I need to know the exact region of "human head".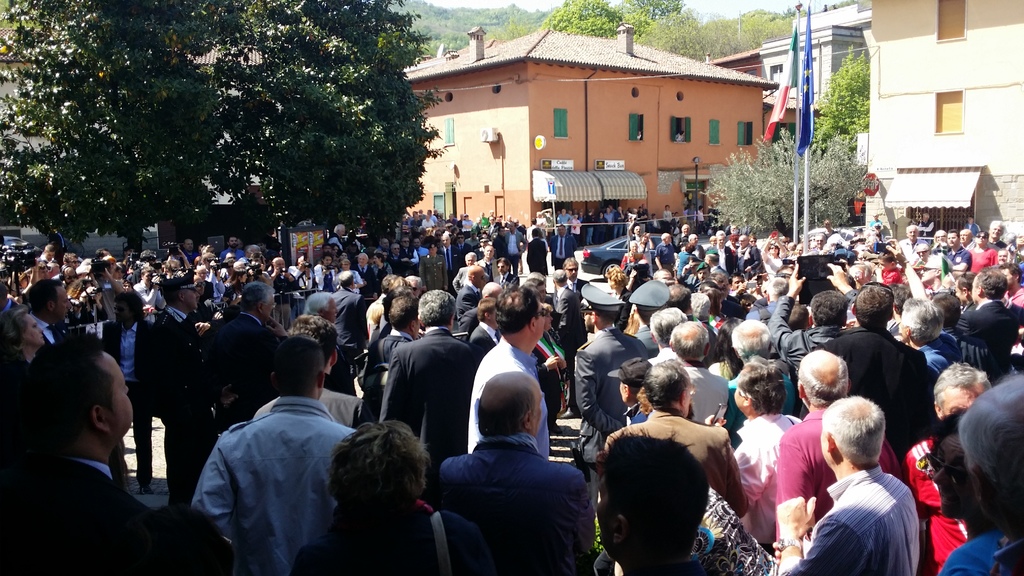
Region: 220 248 238 267.
